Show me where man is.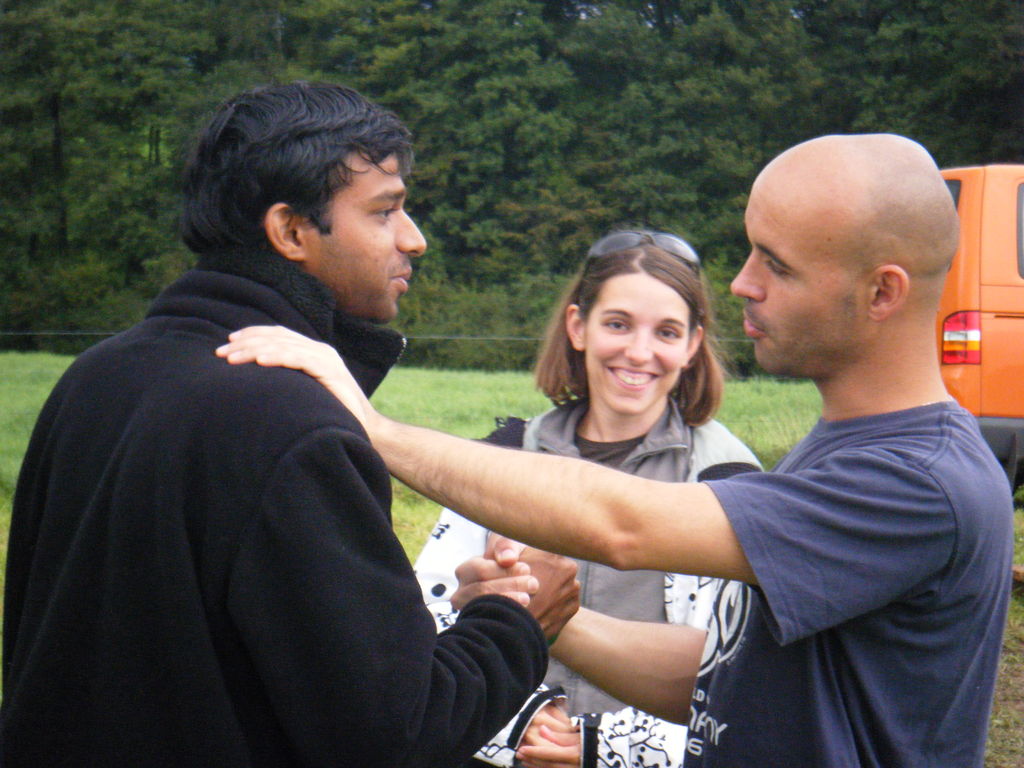
man is at Rect(218, 127, 1014, 767).
